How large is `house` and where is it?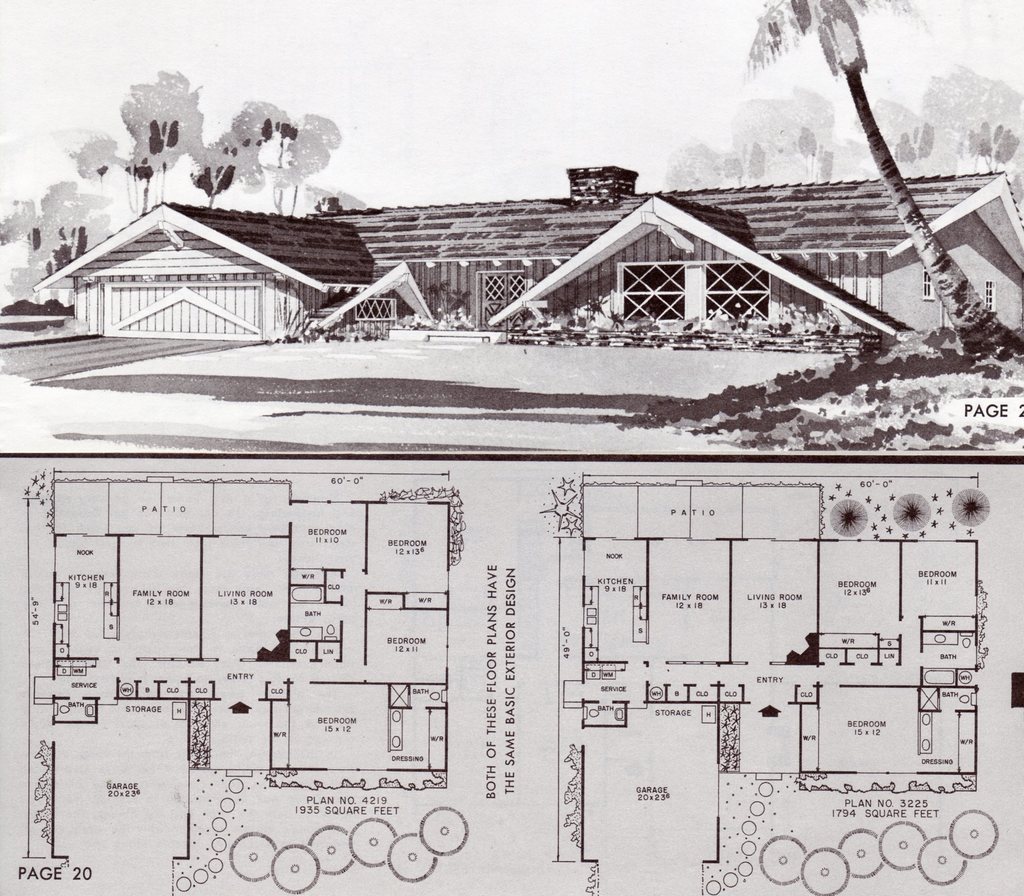
Bounding box: x1=32, y1=159, x2=1023, y2=347.
